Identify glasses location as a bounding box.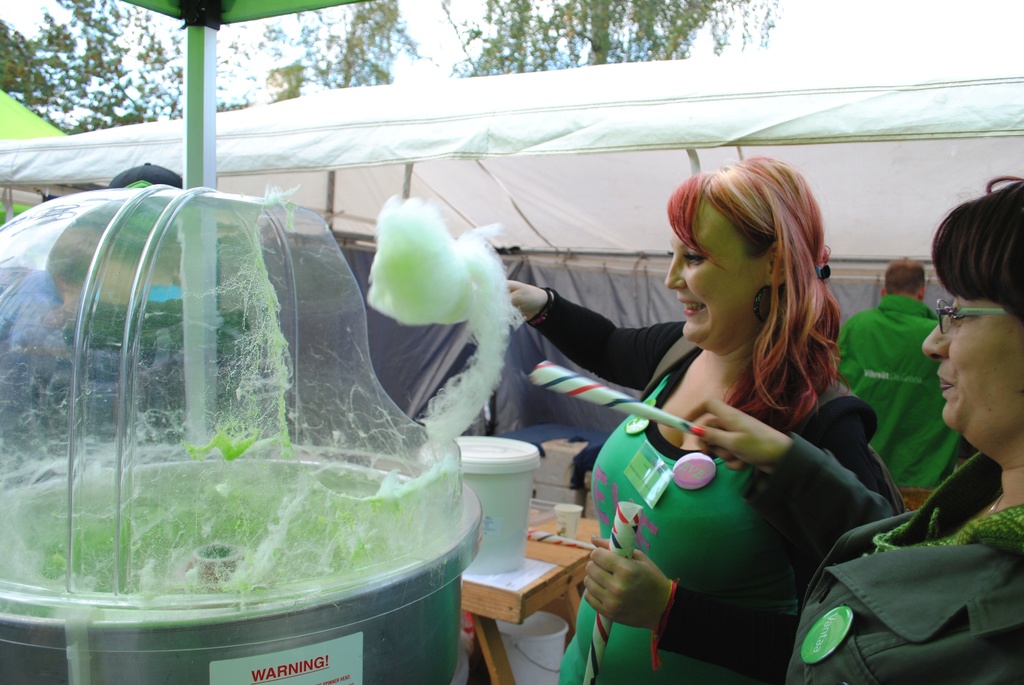
935:297:1009:336.
